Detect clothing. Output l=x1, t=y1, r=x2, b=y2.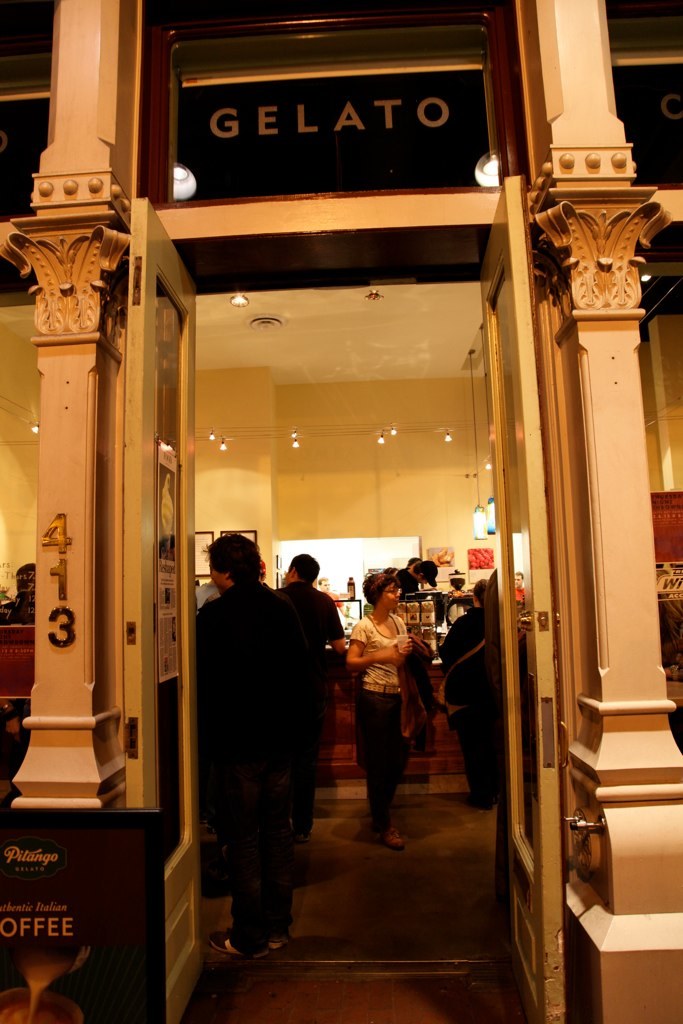
l=513, t=582, r=527, b=600.
